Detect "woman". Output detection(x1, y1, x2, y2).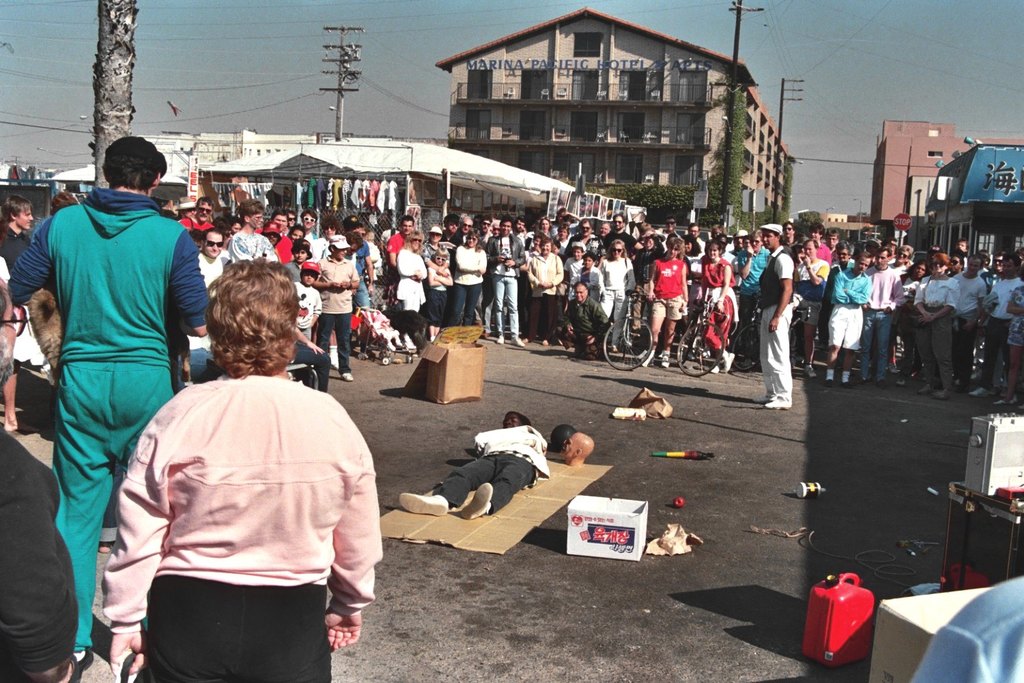
detection(88, 296, 367, 667).
